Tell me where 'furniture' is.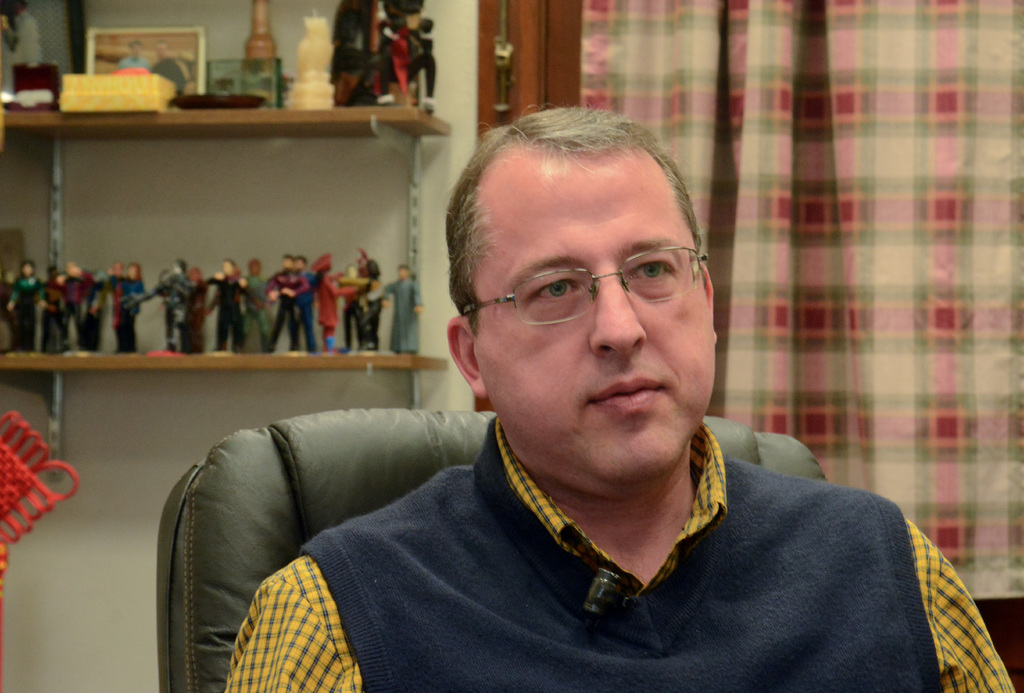
'furniture' is at rect(156, 406, 826, 692).
